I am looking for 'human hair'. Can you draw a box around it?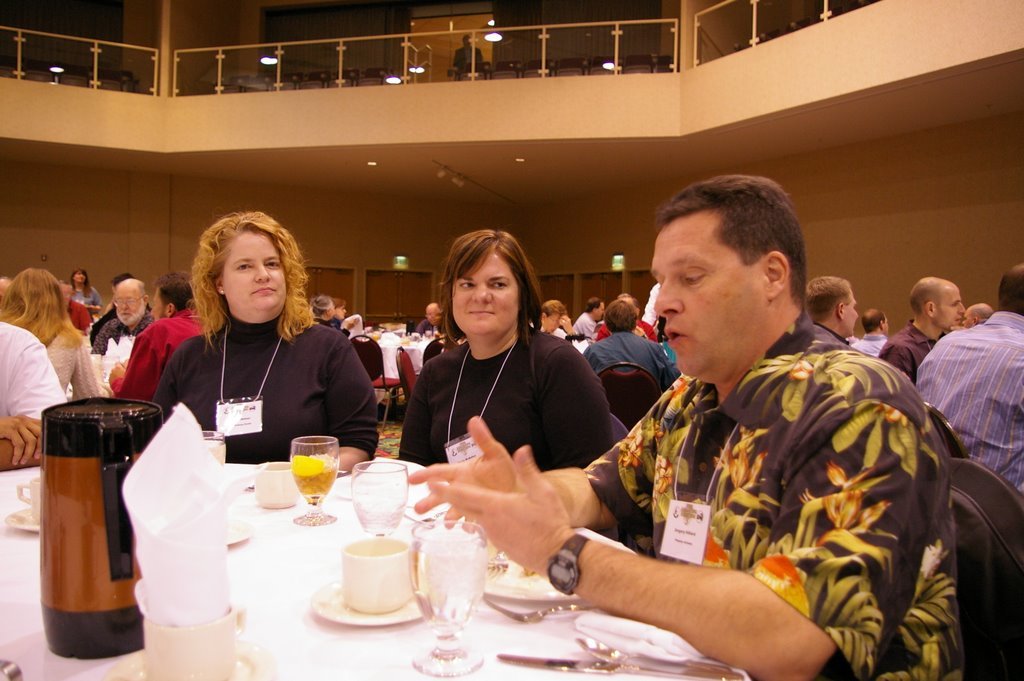
Sure, the bounding box is (x1=804, y1=274, x2=853, y2=324).
